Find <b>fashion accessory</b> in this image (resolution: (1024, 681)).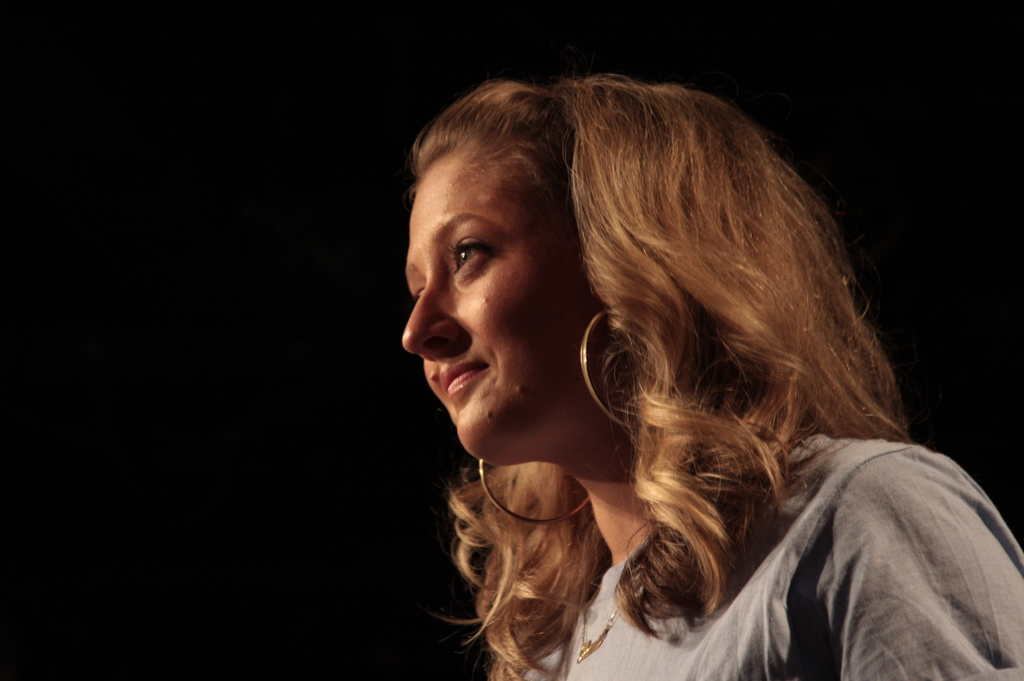
[578,310,632,435].
